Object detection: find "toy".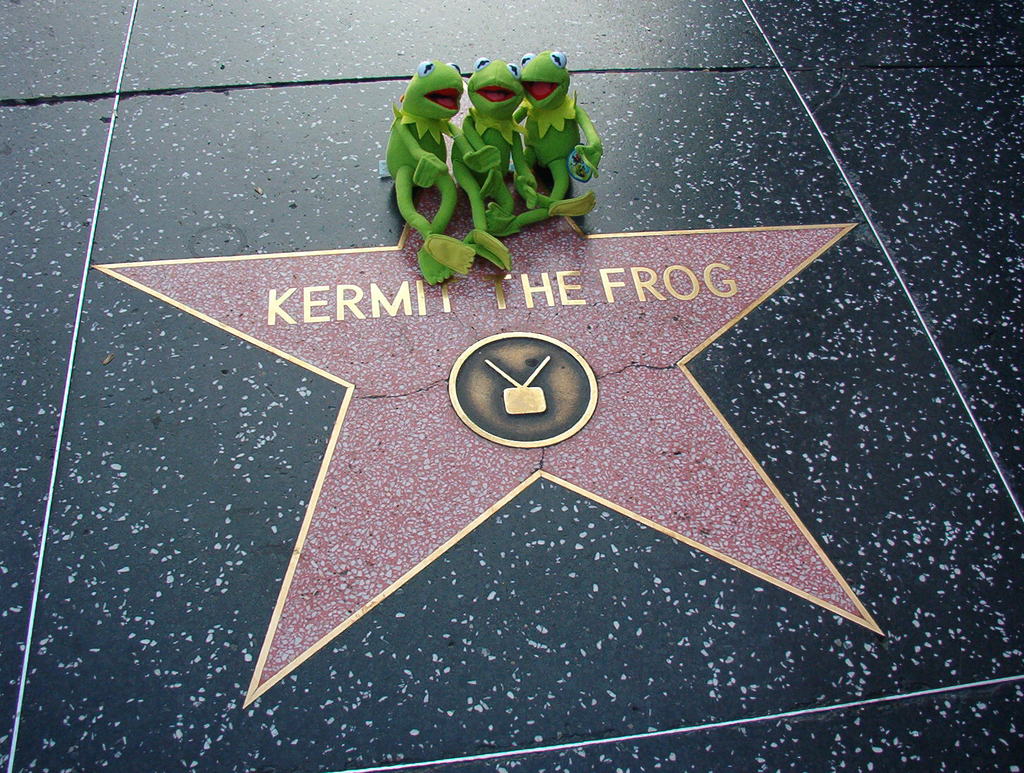
bbox(371, 57, 482, 297).
